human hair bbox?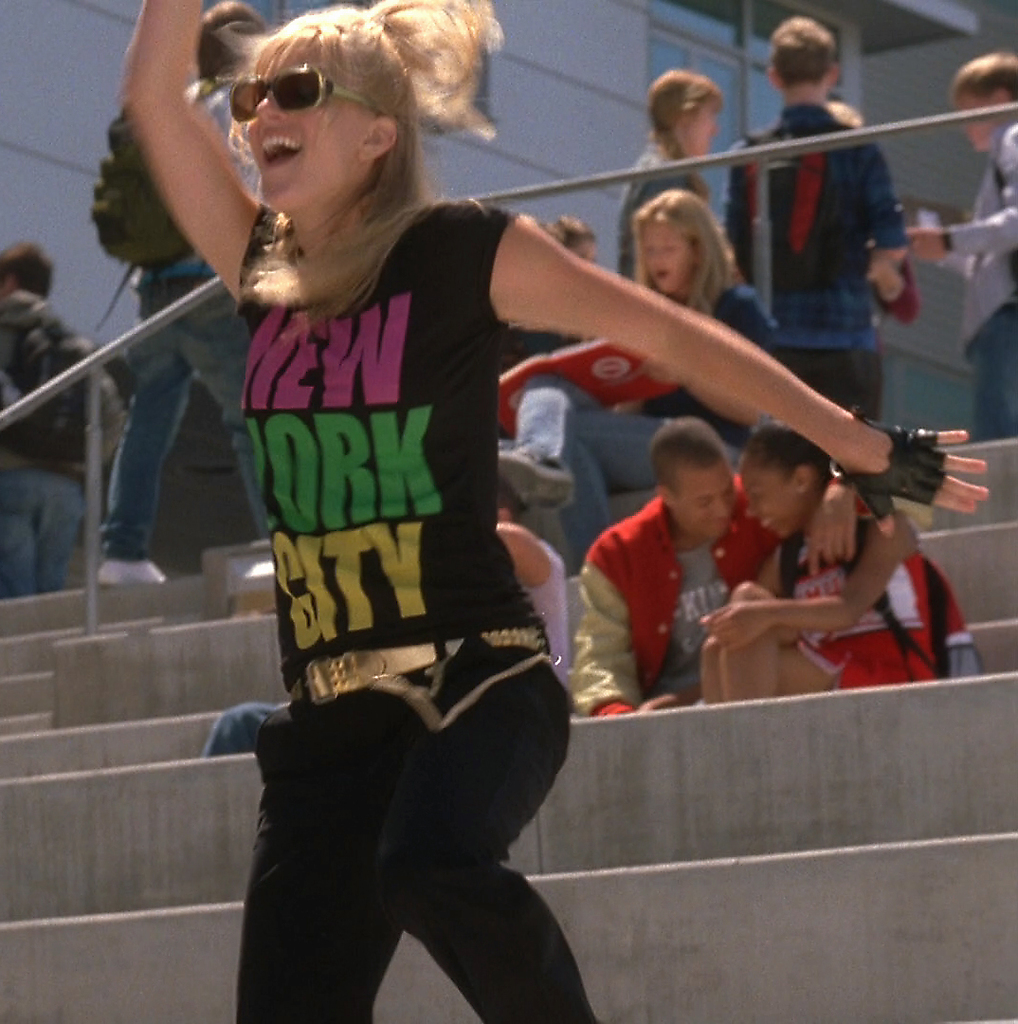
x1=648 y1=67 x2=724 y2=182
